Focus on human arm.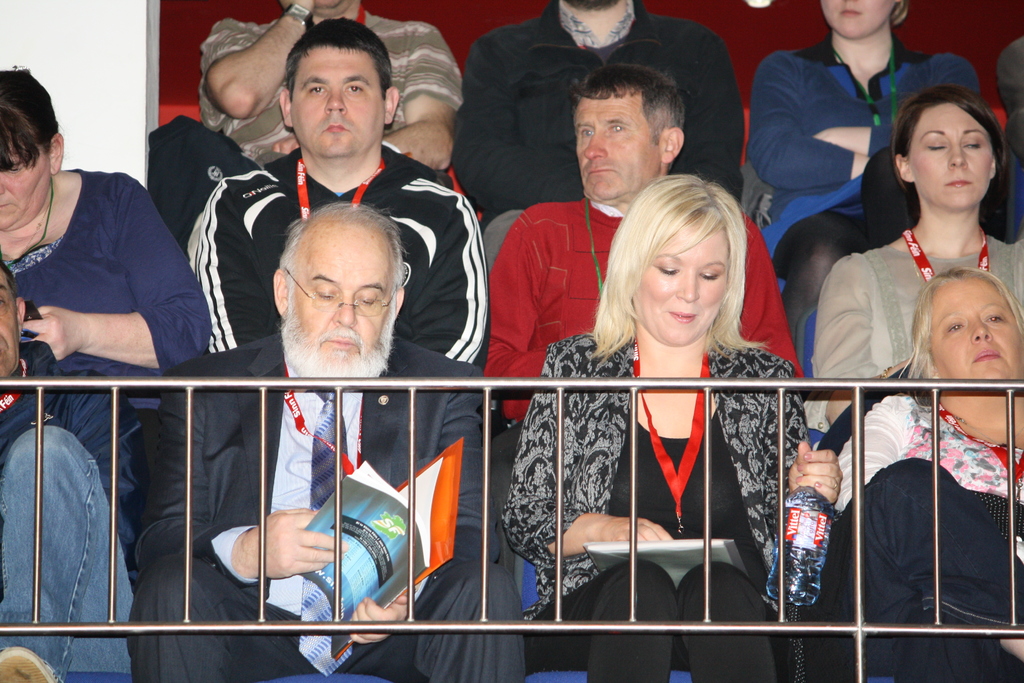
Focused at 753/362/849/598.
